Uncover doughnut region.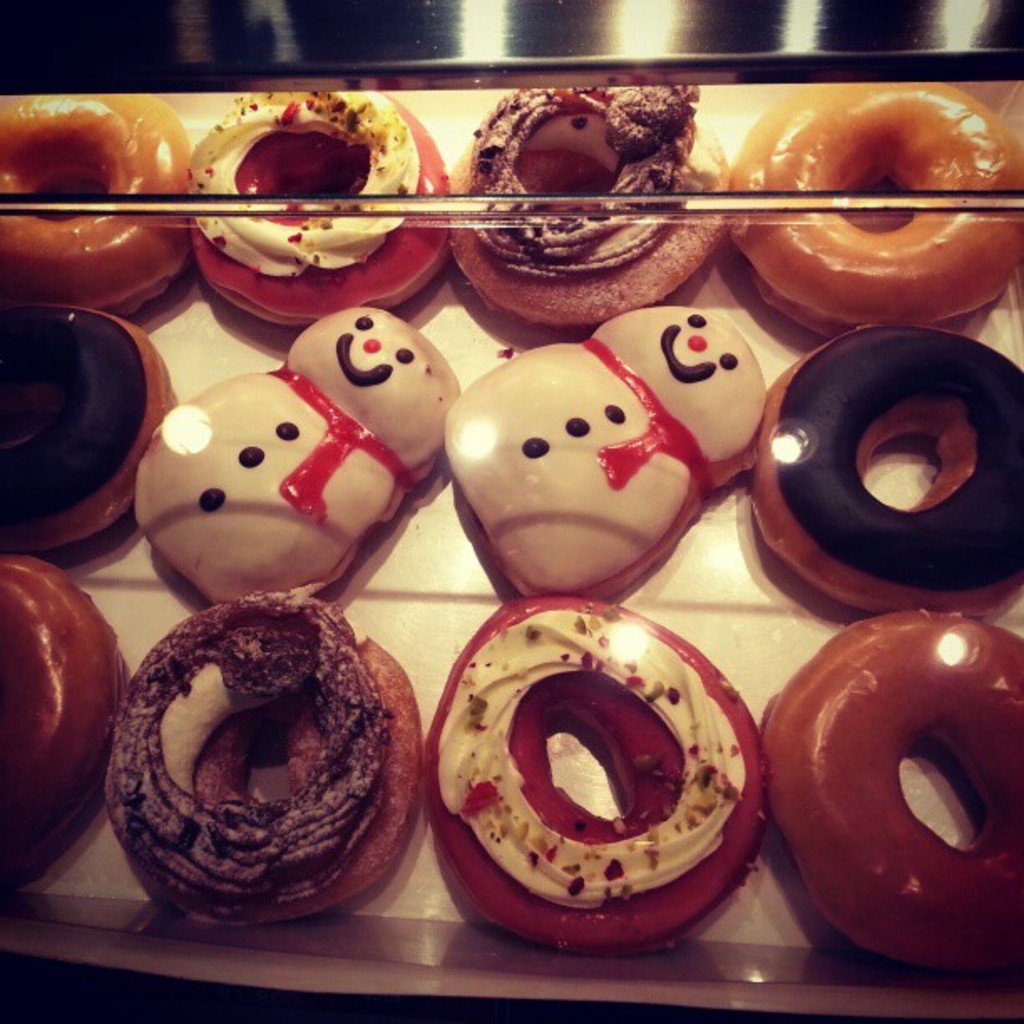
Uncovered: region(0, 298, 172, 559).
